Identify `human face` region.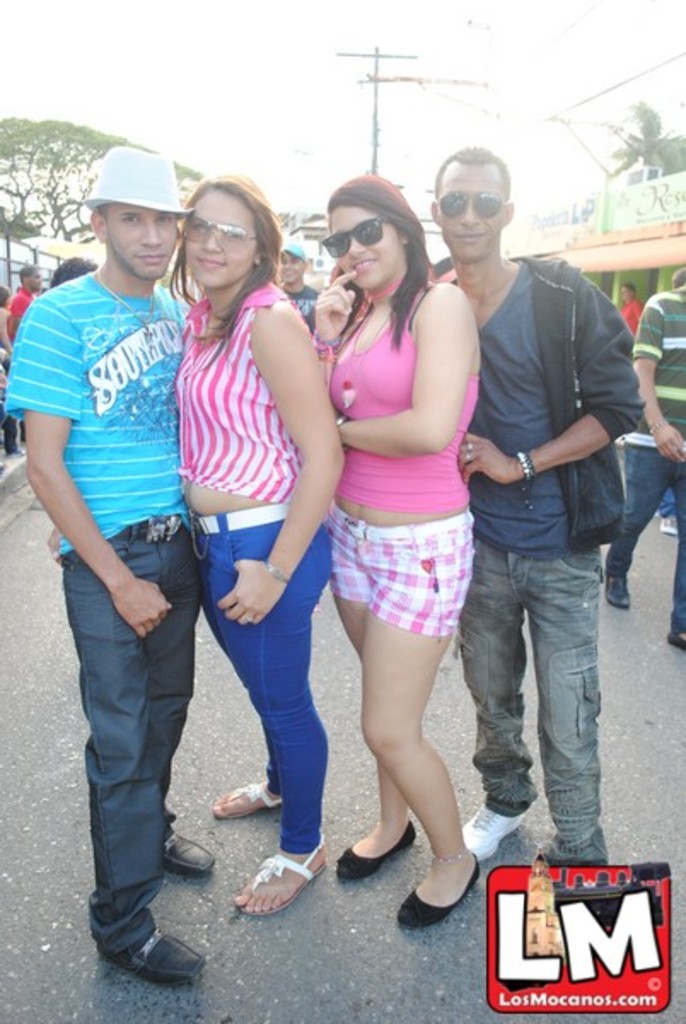
Region: 183:188:263:280.
